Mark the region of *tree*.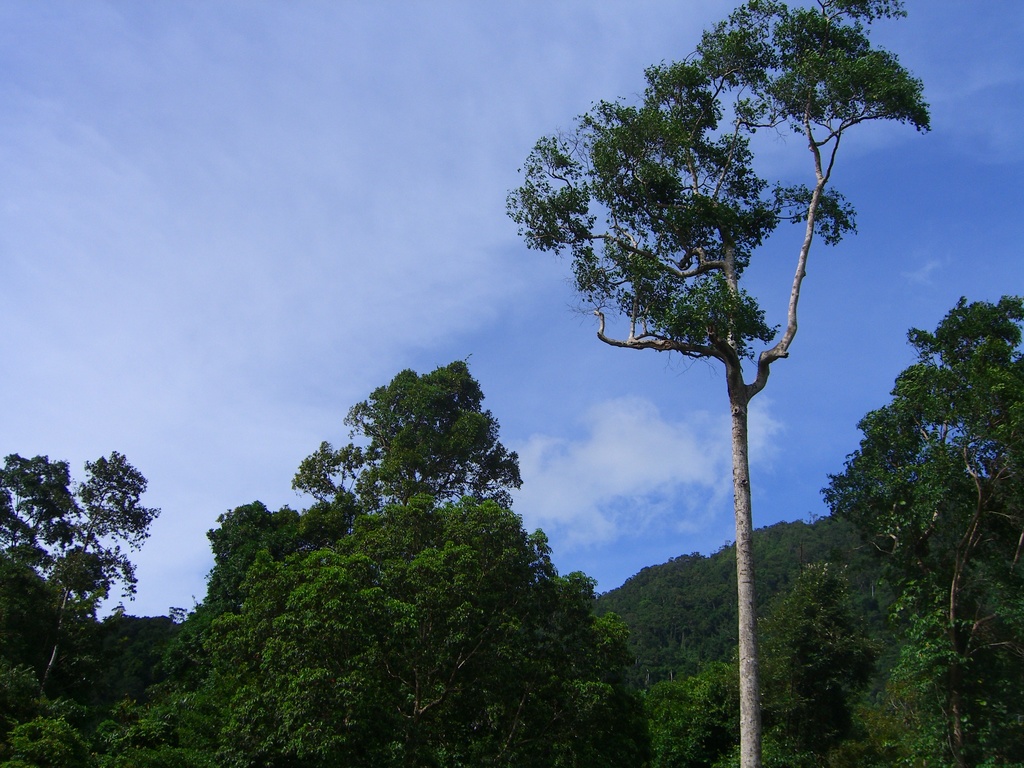
Region: 504, 1, 933, 767.
